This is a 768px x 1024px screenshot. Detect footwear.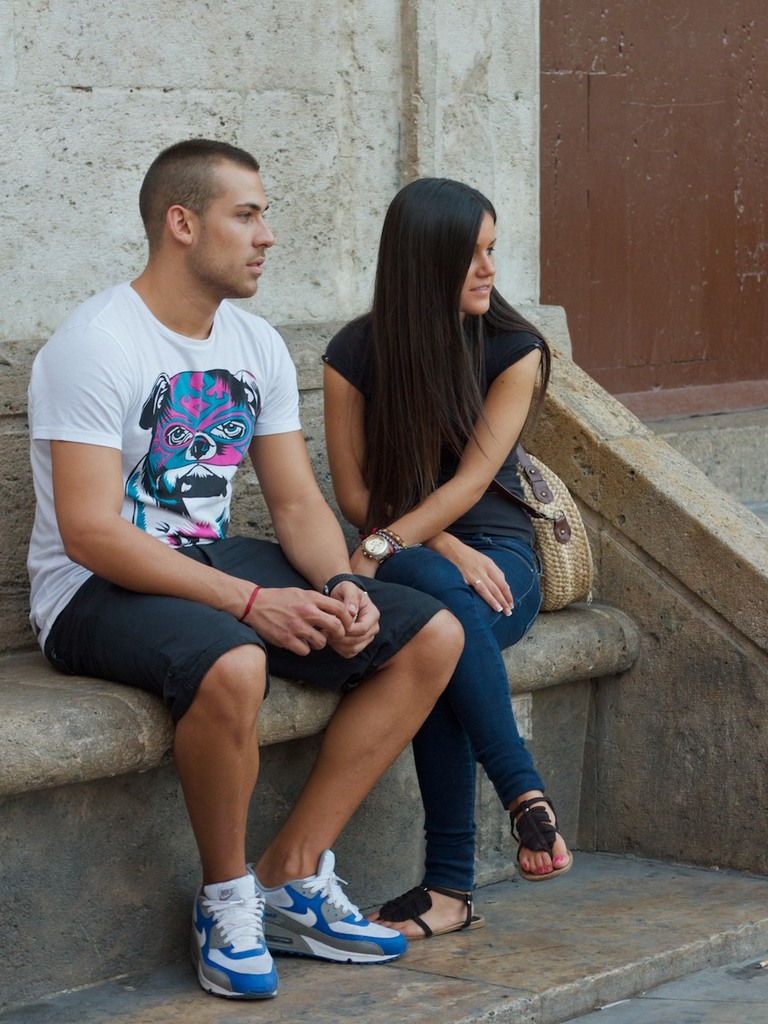
l=366, t=880, r=486, b=936.
